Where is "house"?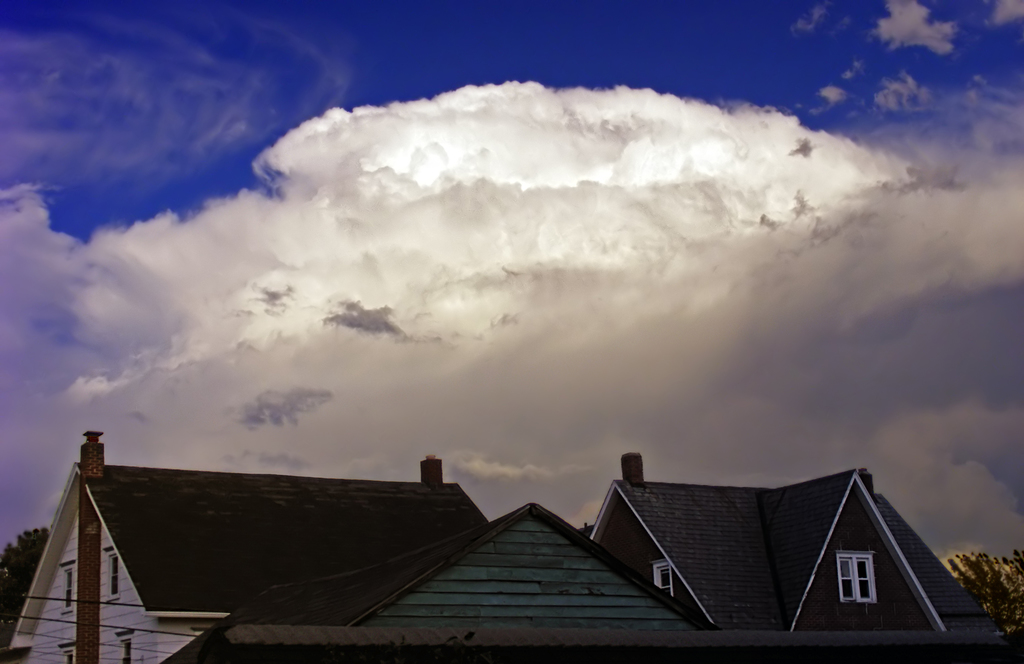
select_region(0, 429, 1010, 663).
